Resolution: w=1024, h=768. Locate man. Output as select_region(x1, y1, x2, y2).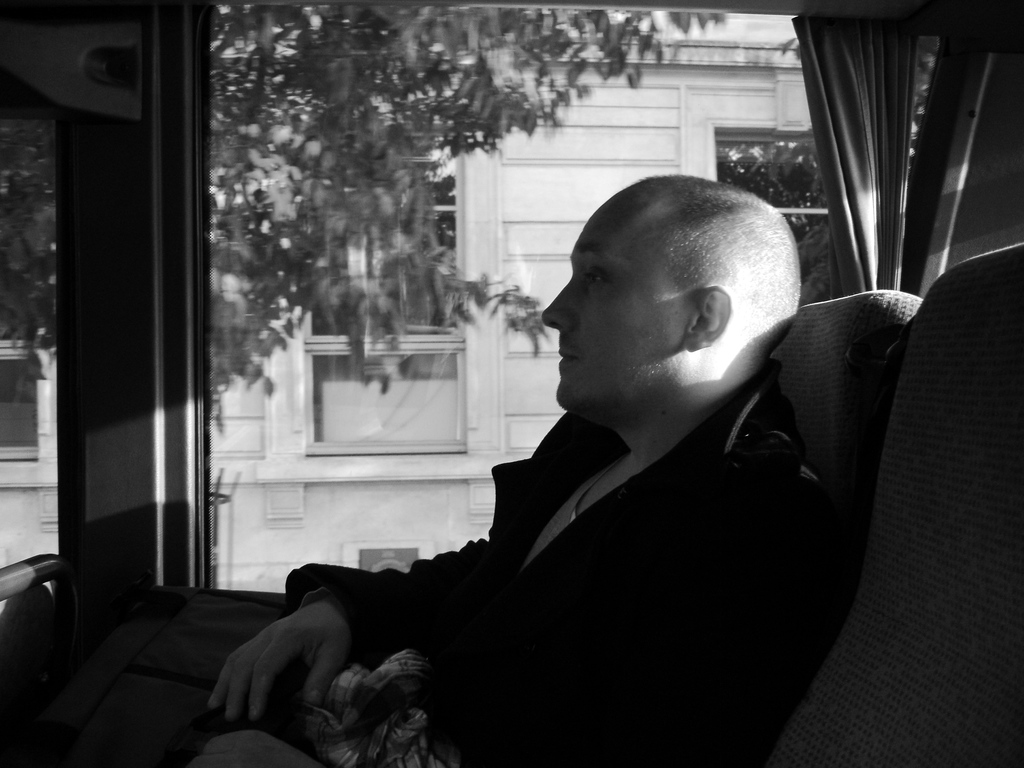
select_region(440, 177, 861, 636).
